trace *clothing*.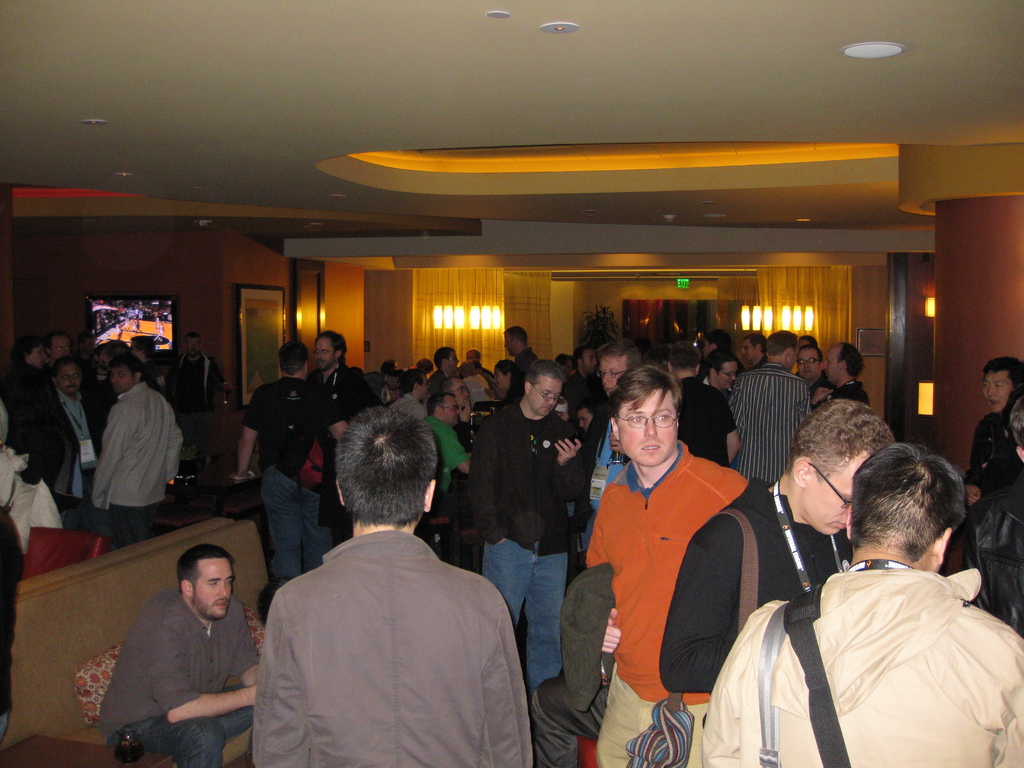
Traced to 249 367 321 572.
